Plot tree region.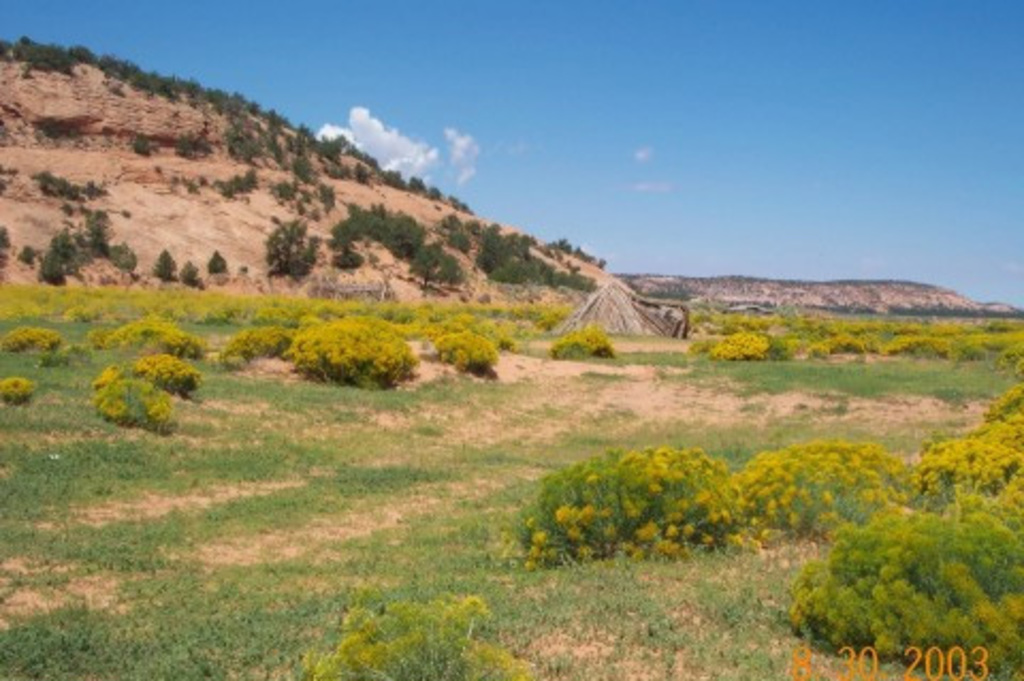
Plotted at region(181, 263, 196, 288).
